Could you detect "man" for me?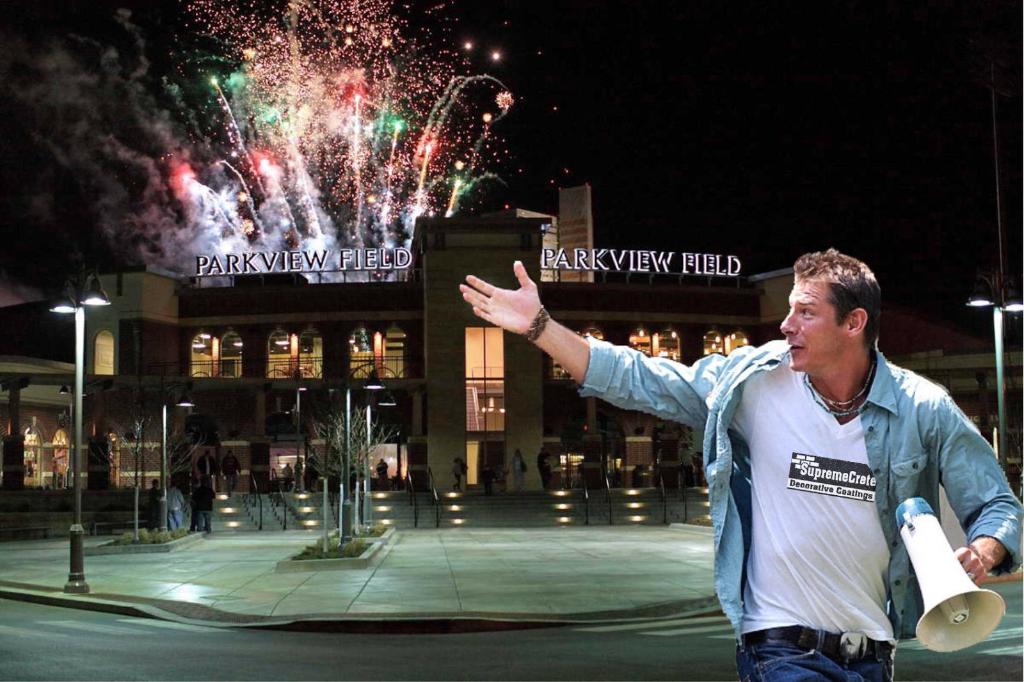
Detection result: [x1=144, y1=478, x2=163, y2=530].
